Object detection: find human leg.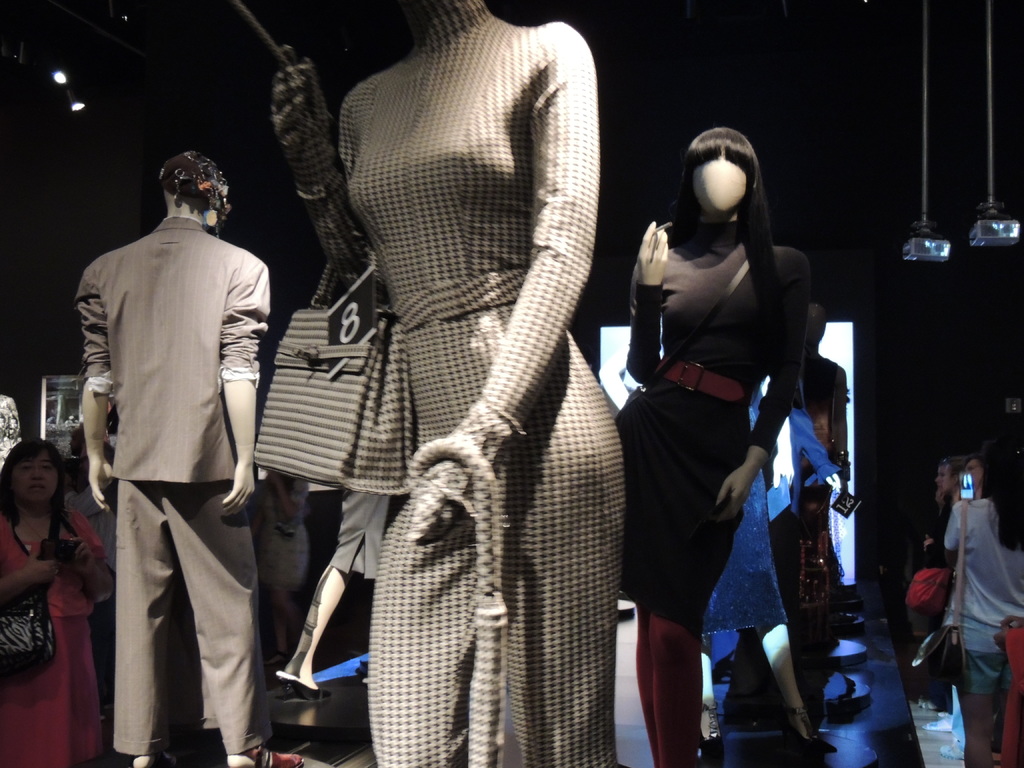
bbox=(161, 499, 268, 767).
